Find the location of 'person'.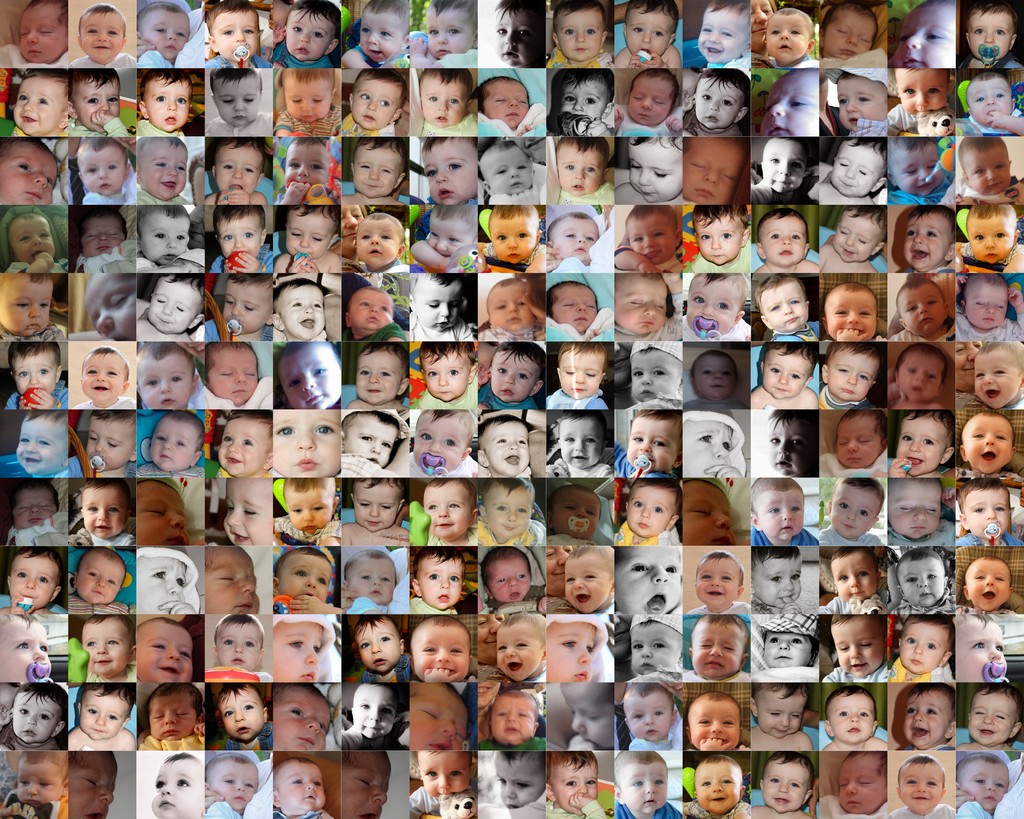
Location: [x1=476, y1=681, x2=547, y2=749].
